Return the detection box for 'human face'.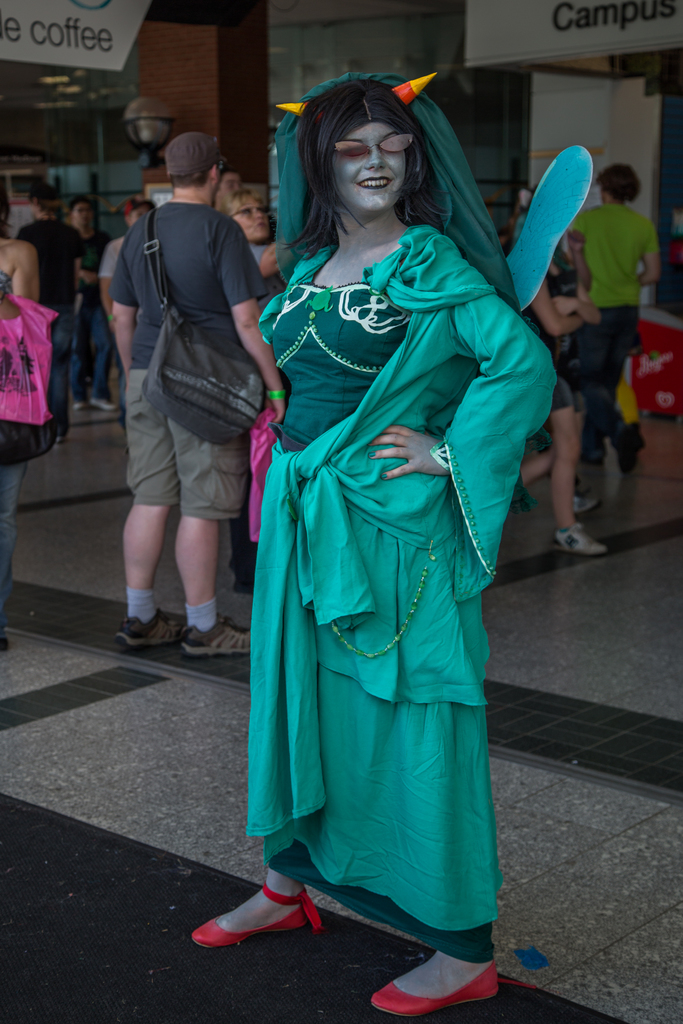
(72,201,94,227).
